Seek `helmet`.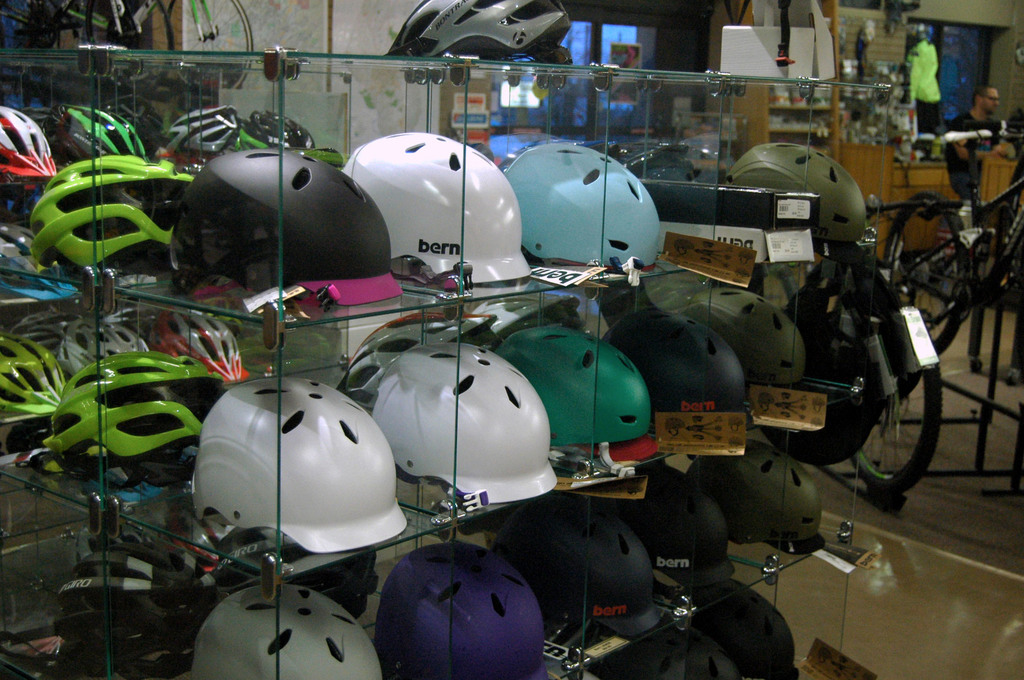
{"left": 721, "top": 138, "right": 873, "bottom": 250}.
